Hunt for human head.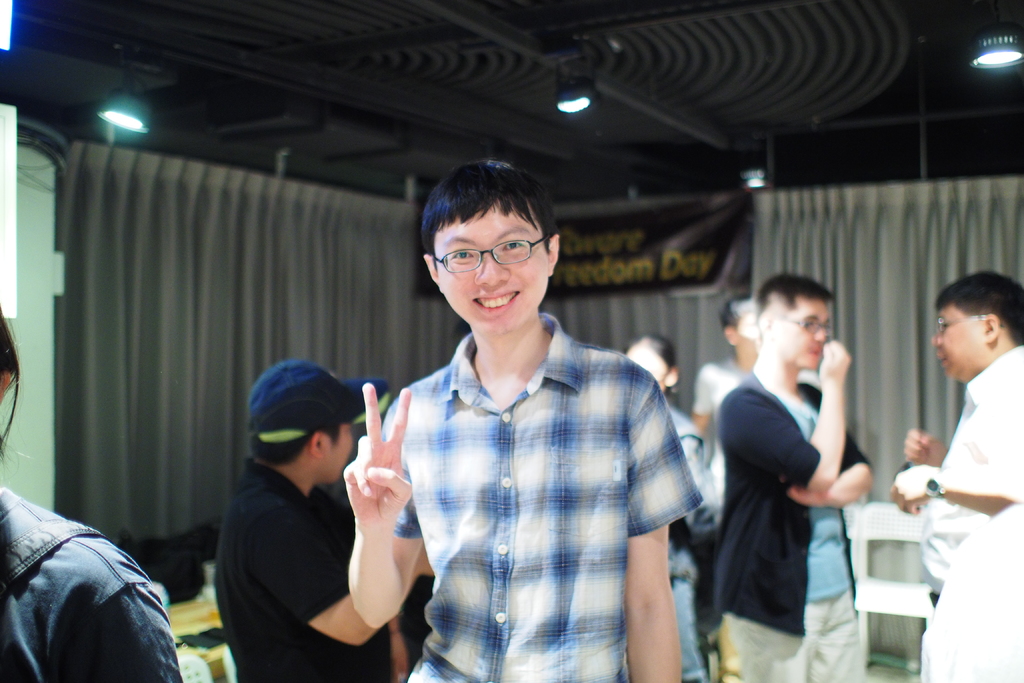
Hunted down at x1=620, y1=329, x2=678, y2=391.
